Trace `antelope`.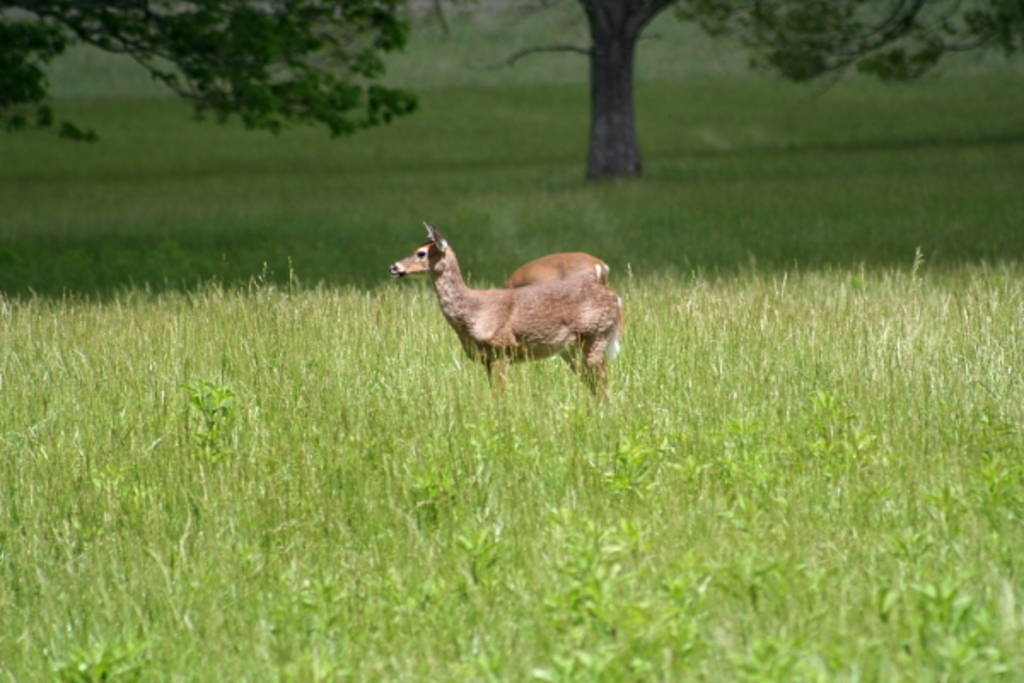
Traced to 505, 254, 611, 374.
